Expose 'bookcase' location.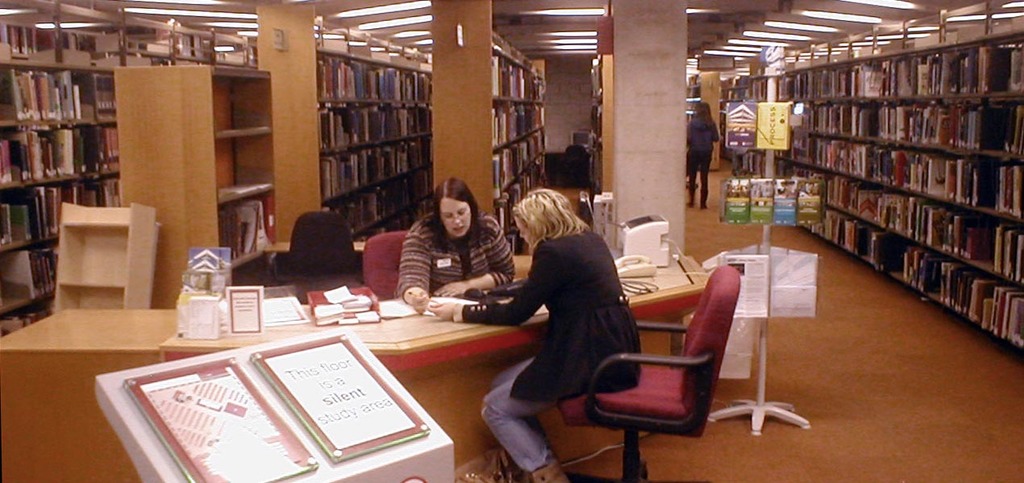
Exposed at BBox(685, 72, 725, 172).
